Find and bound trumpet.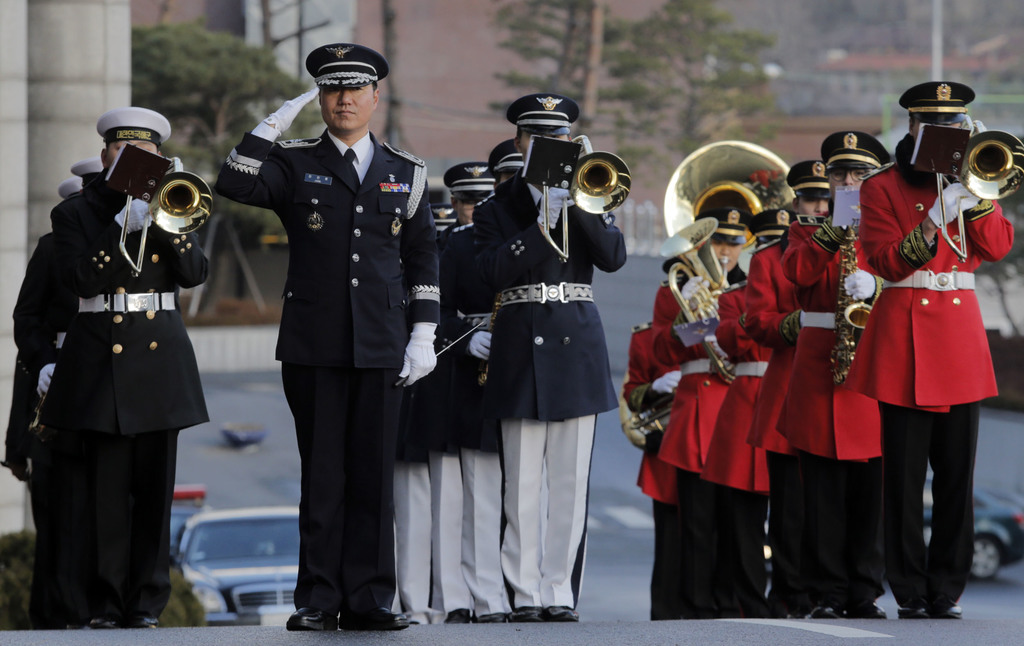
Bound: <region>146, 162, 212, 241</region>.
